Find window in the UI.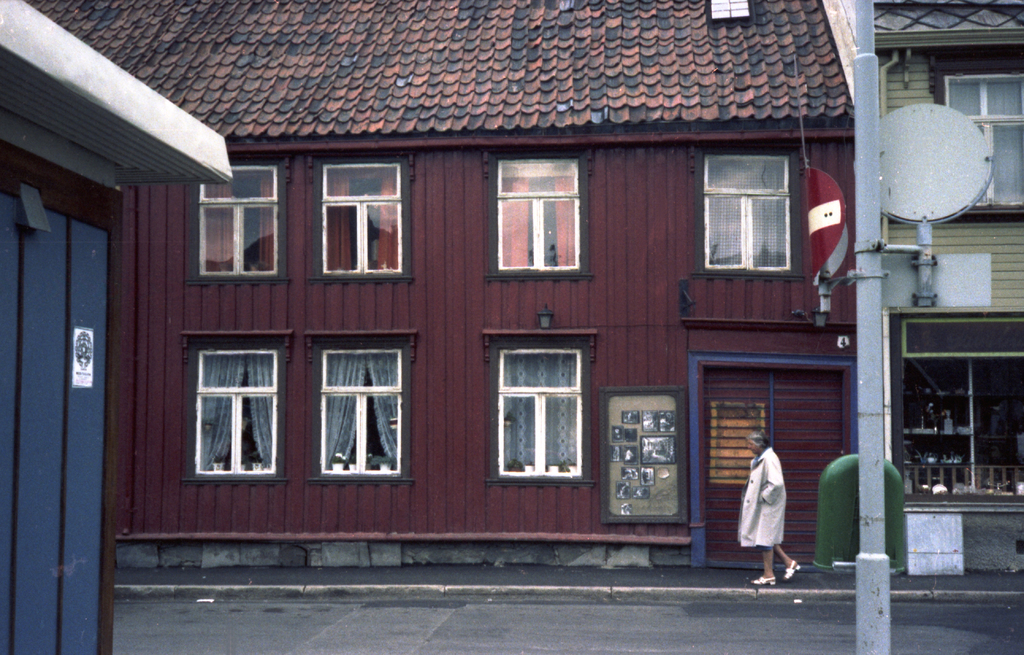
UI element at 200:331:287:492.
